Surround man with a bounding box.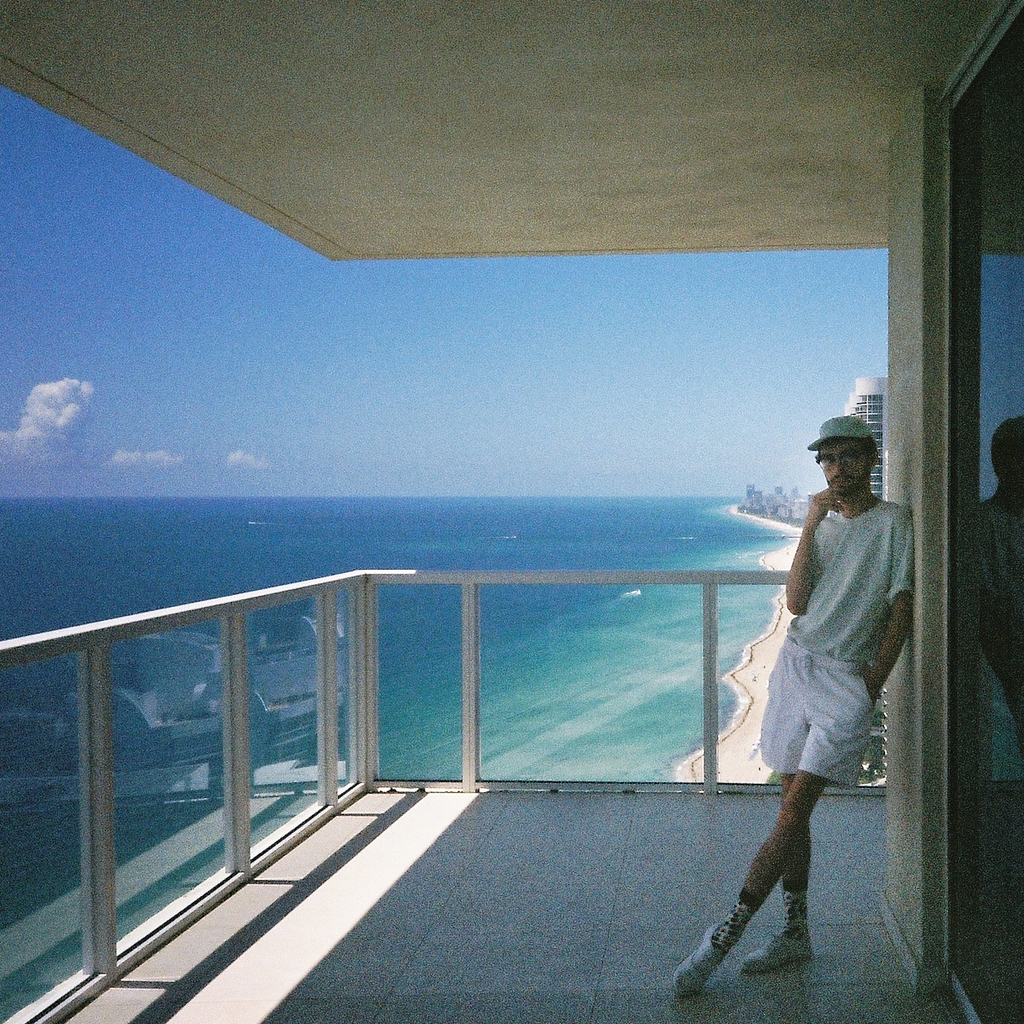
(697, 382, 931, 955).
